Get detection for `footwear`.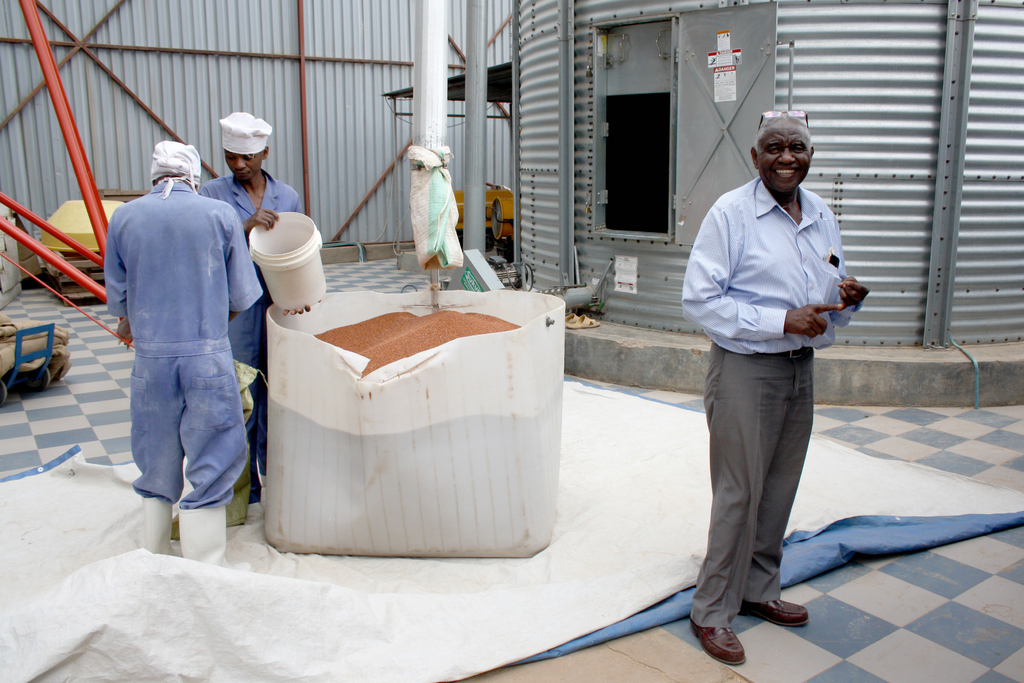
Detection: 698 592 812 654.
